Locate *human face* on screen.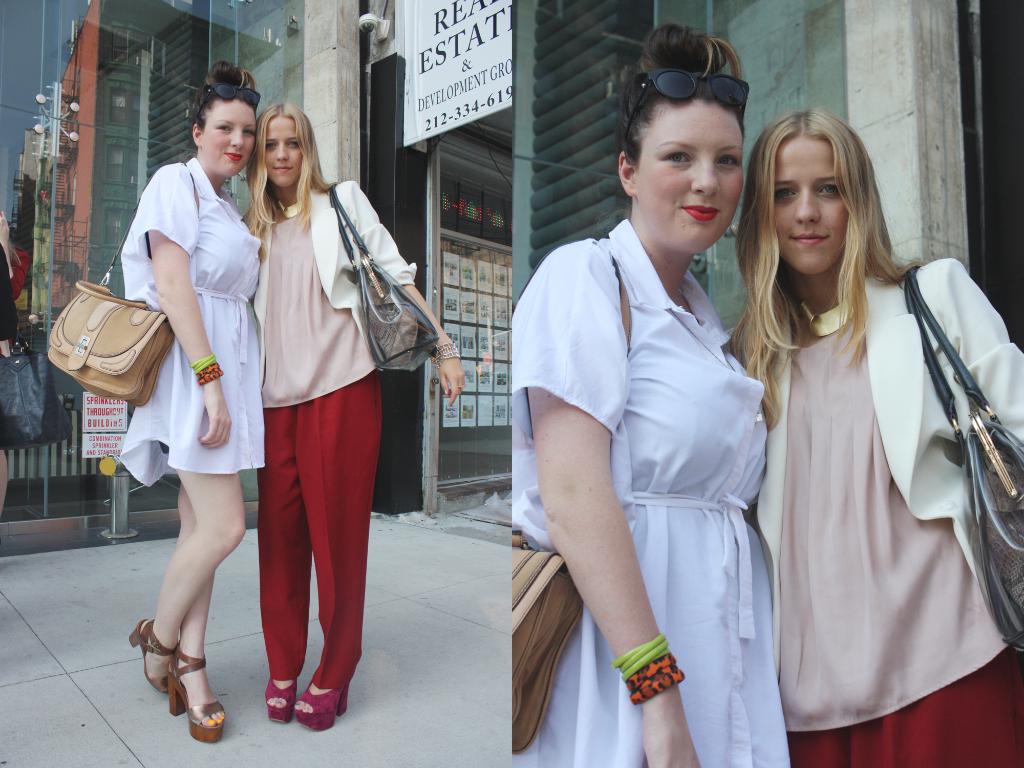
On screen at [x1=774, y1=133, x2=849, y2=273].
